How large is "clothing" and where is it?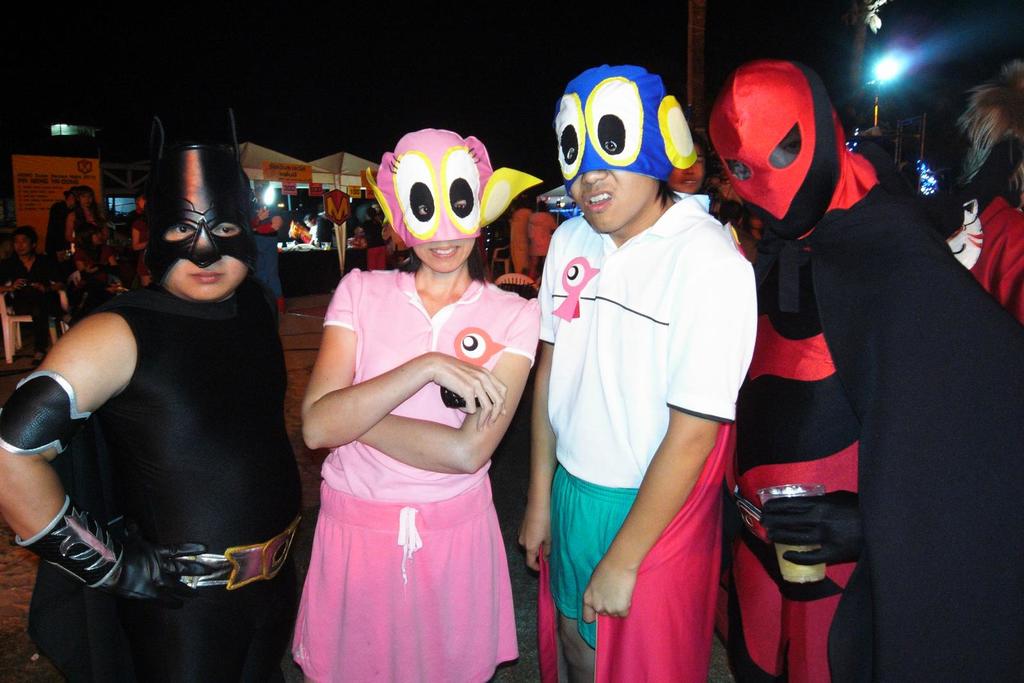
Bounding box: BBox(535, 191, 753, 655).
